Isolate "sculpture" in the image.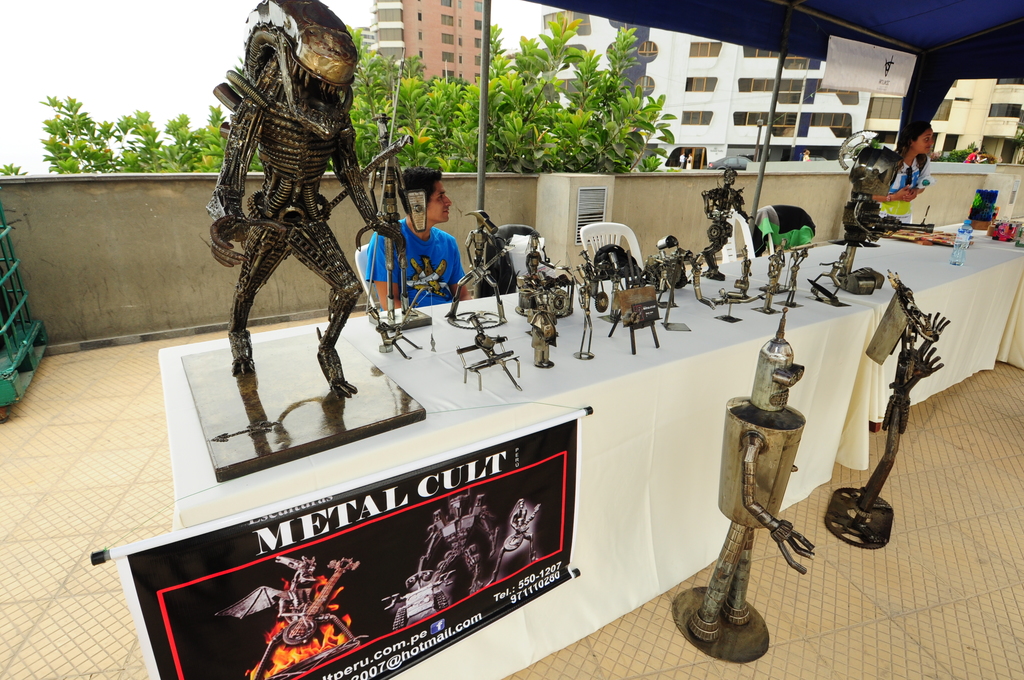
Isolated region: pyautogui.locateOnScreen(200, 5, 422, 454).
